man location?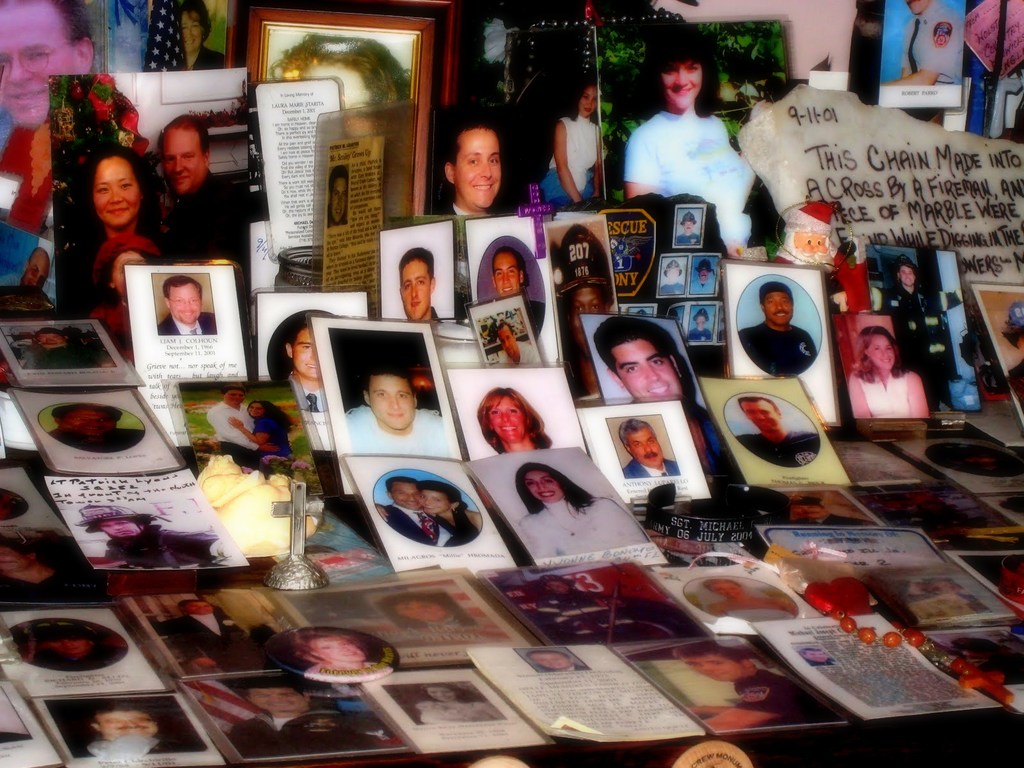
673:207:701:244
